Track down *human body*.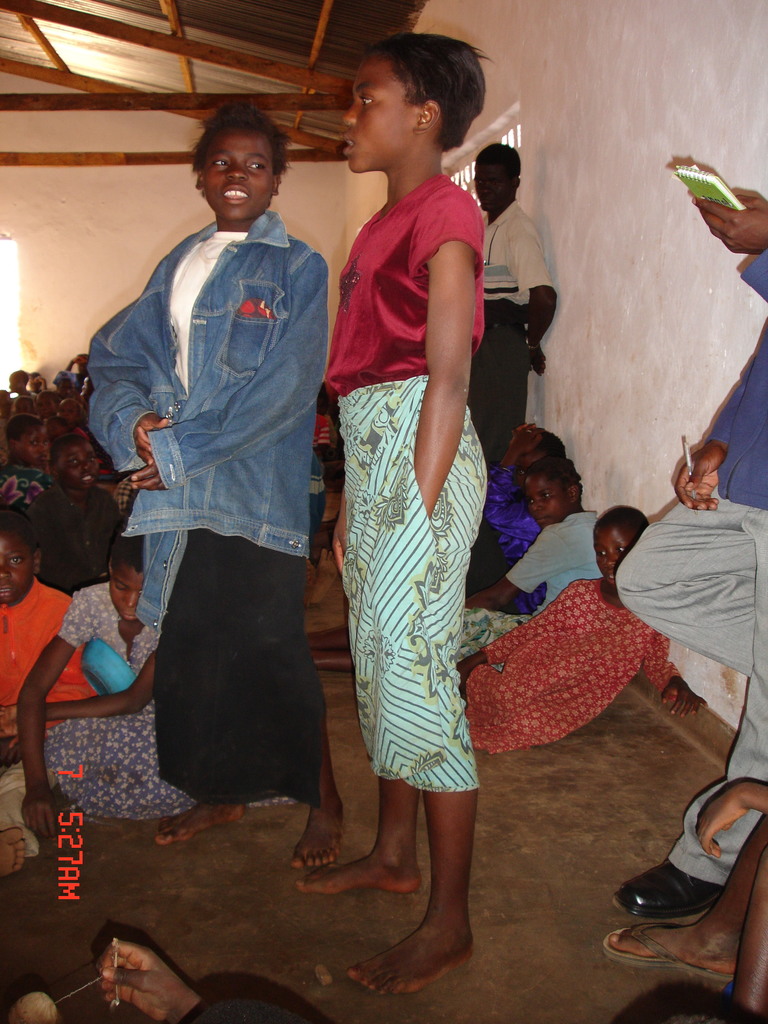
Tracked to l=451, t=505, r=703, b=755.
